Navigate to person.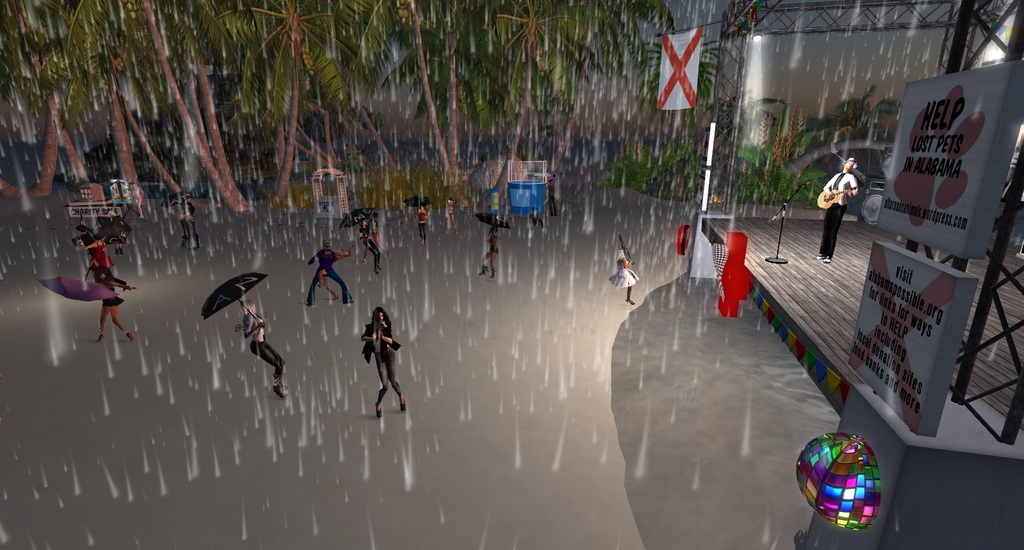
Navigation target: bbox(360, 219, 383, 269).
